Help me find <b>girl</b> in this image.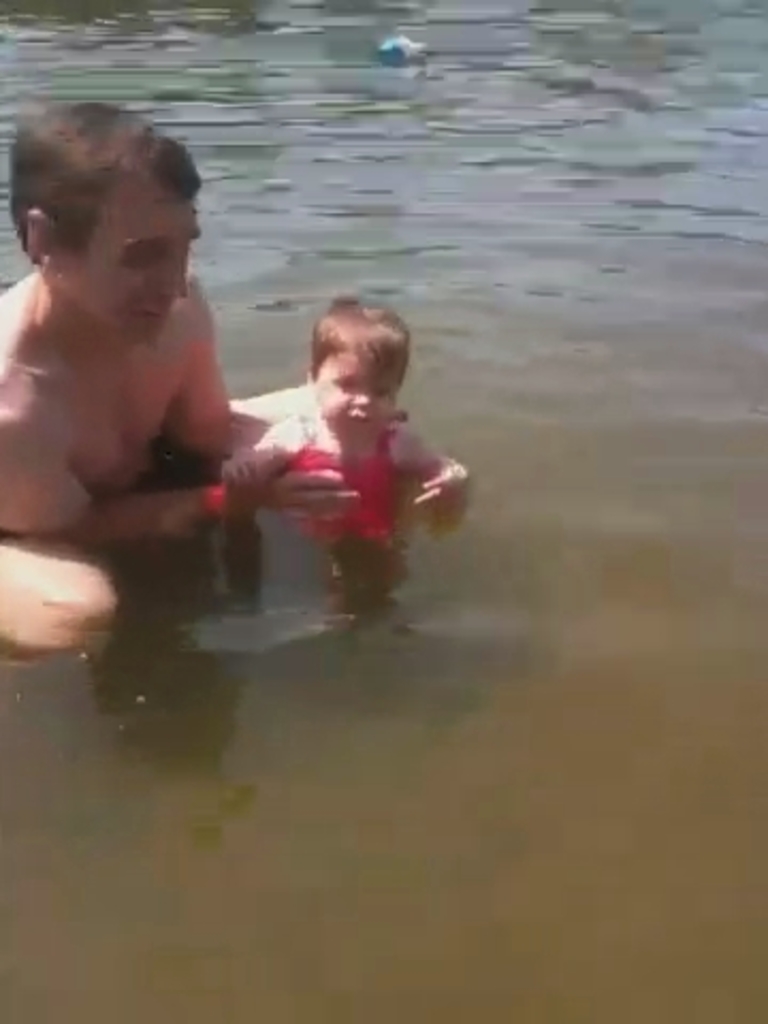
Found it: locate(211, 294, 467, 499).
